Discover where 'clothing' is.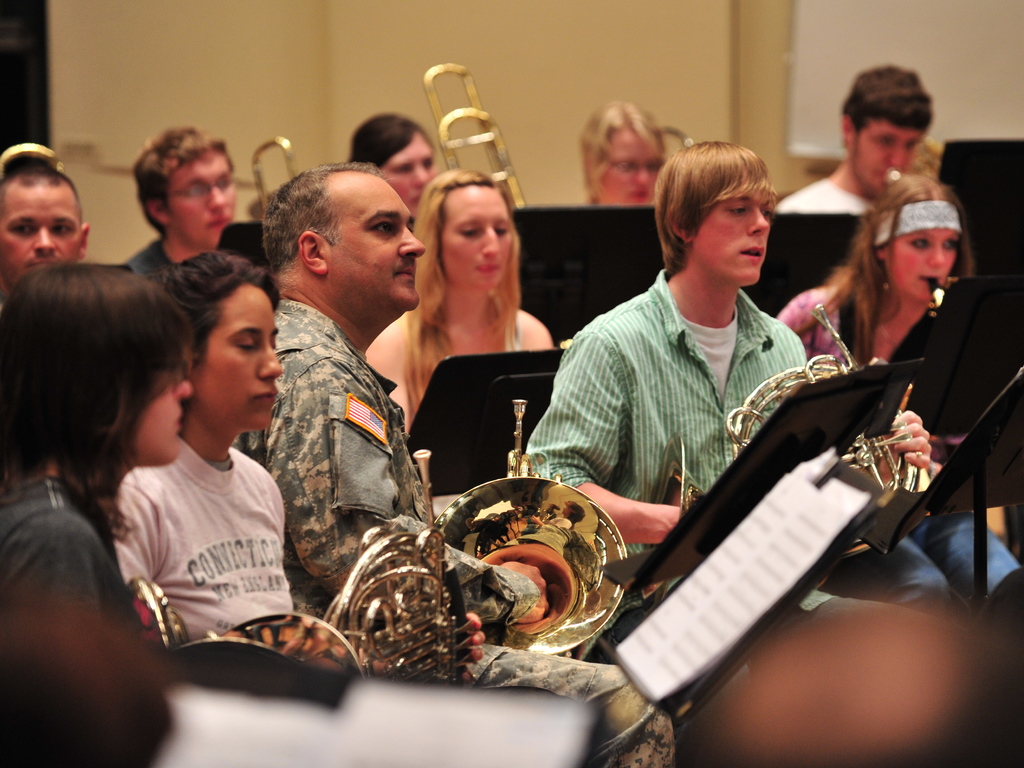
Discovered at (left=232, top=296, right=671, bottom=767).
